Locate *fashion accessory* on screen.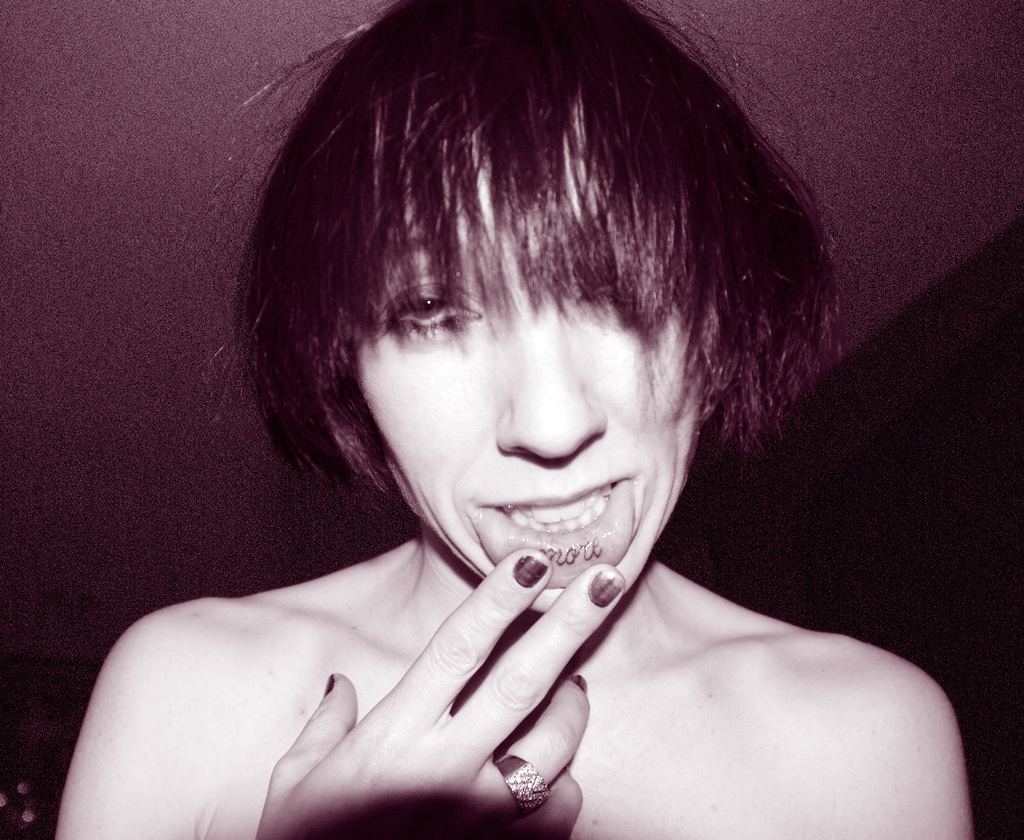
On screen at bbox(513, 558, 549, 584).
